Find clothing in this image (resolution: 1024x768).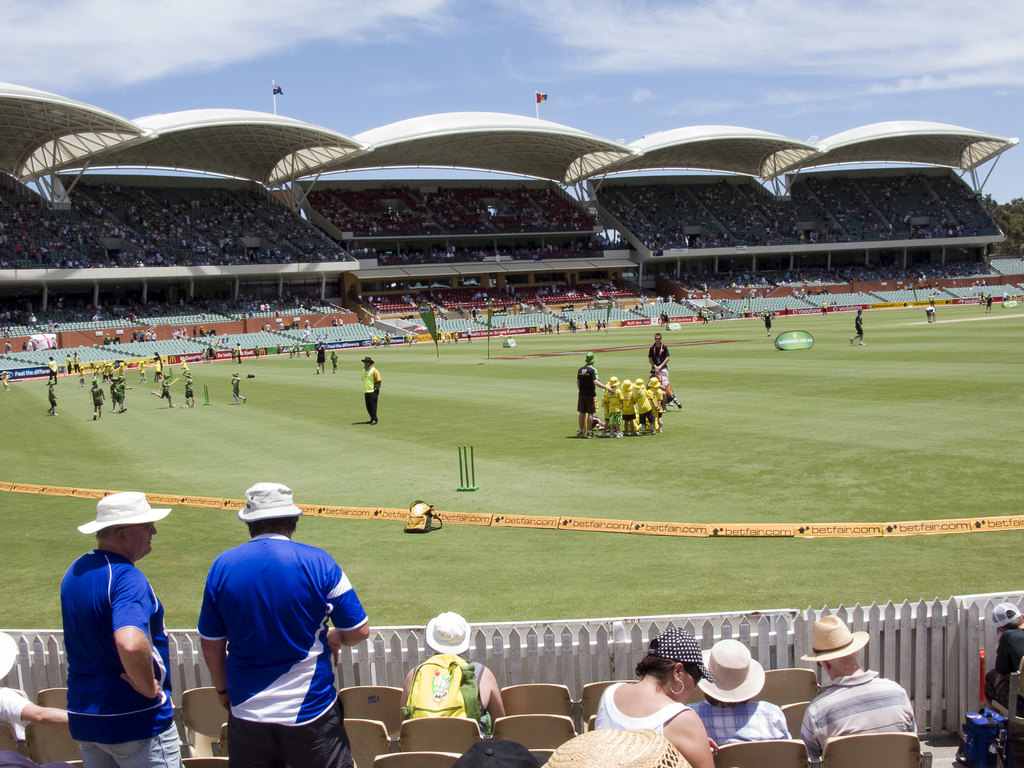
{"x1": 978, "y1": 627, "x2": 1023, "y2": 710}.
